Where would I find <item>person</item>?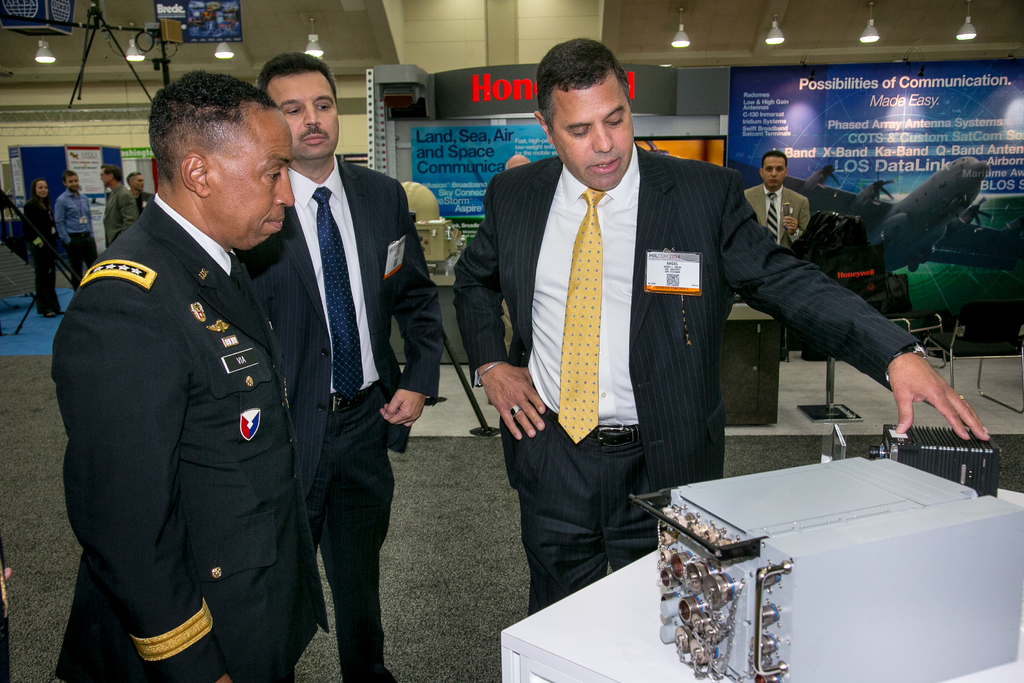
At region(18, 173, 54, 320).
